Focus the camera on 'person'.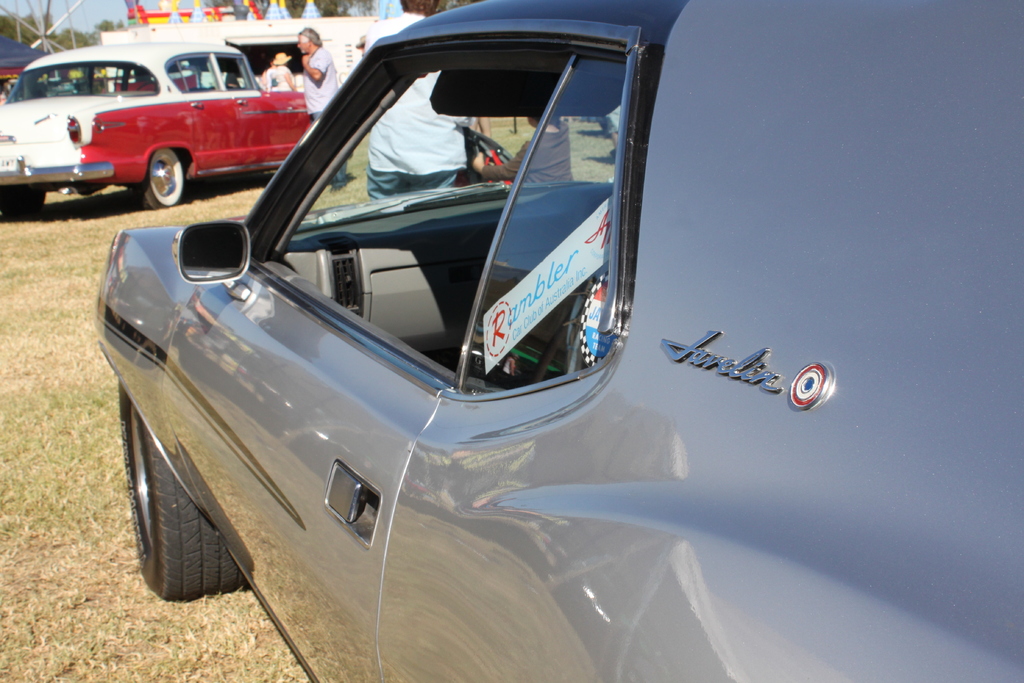
Focus region: (left=360, top=0, right=459, bottom=192).
